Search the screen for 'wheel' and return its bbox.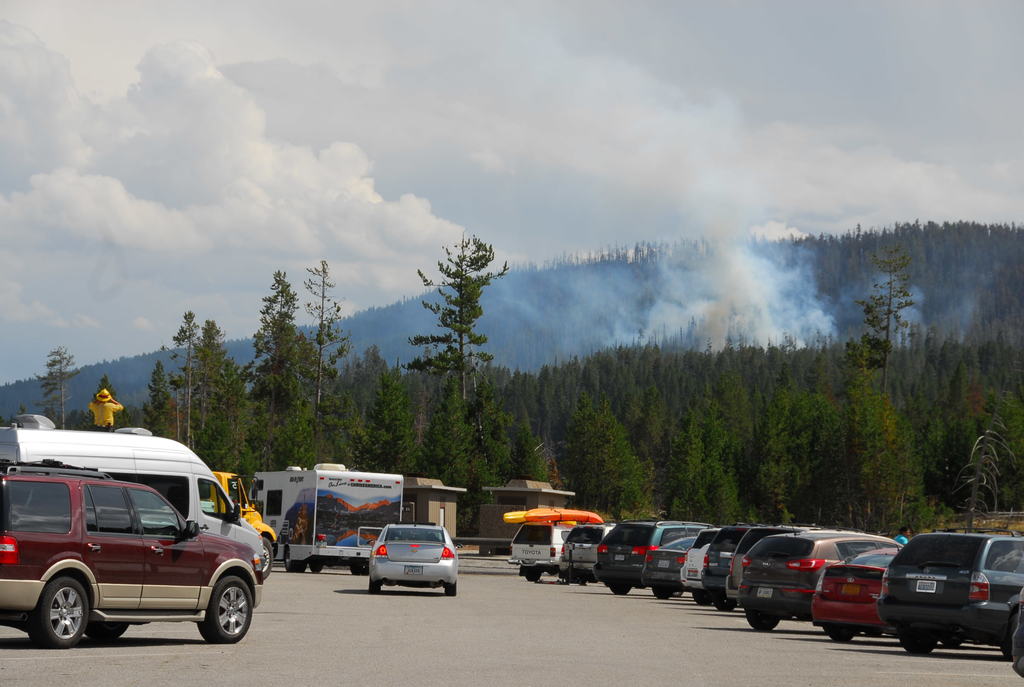
Found: <region>716, 596, 735, 610</region>.
